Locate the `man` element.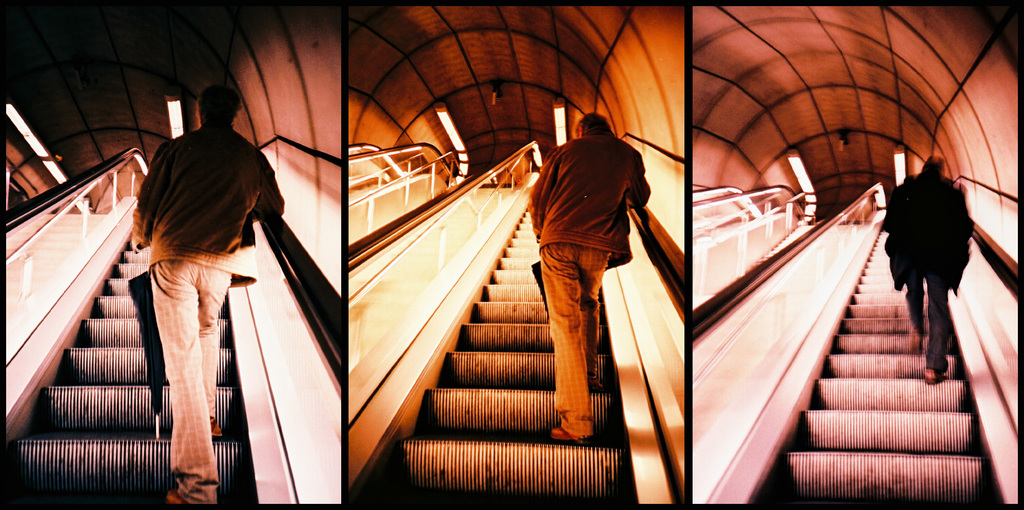
Element bbox: (x1=129, y1=83, x2=286, y2=504).
